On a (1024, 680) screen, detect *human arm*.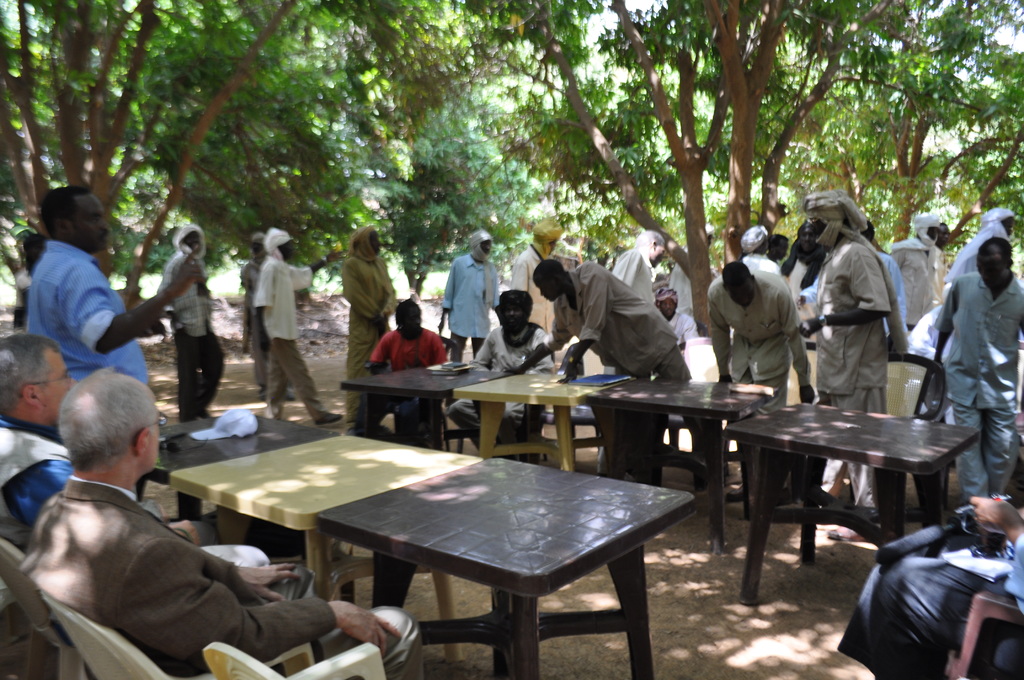
(left=607, top=245, right=641, bottom=287).
